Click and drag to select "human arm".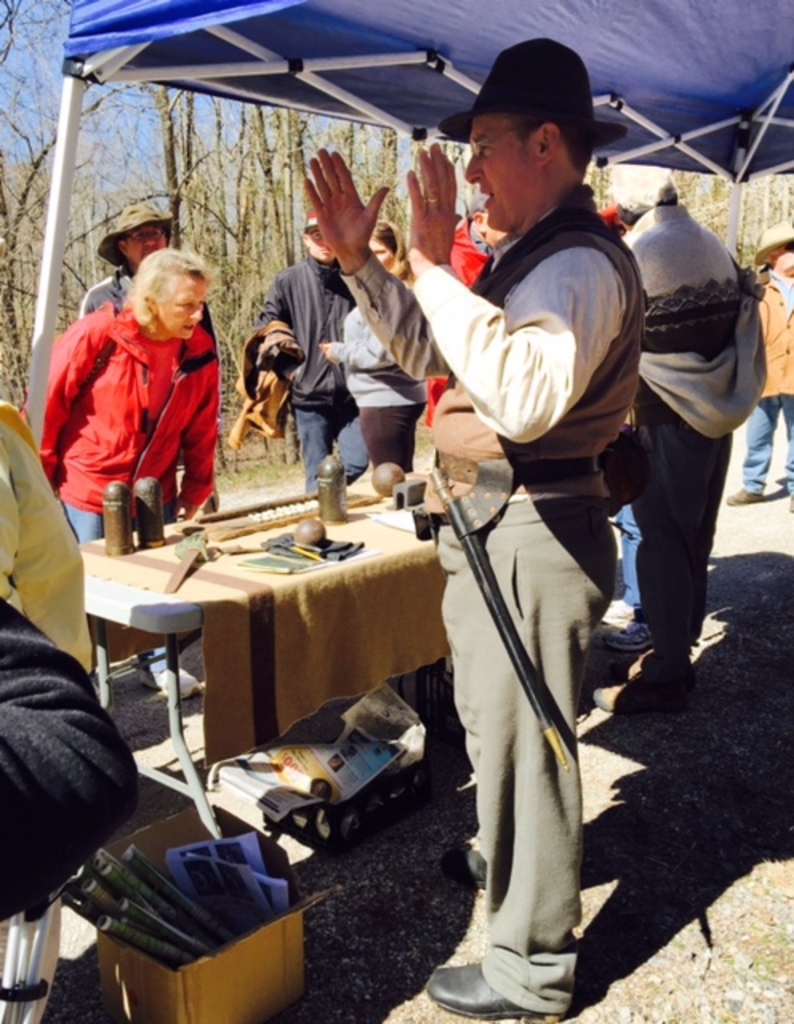
Selection: [178, 320, 245, 526].
